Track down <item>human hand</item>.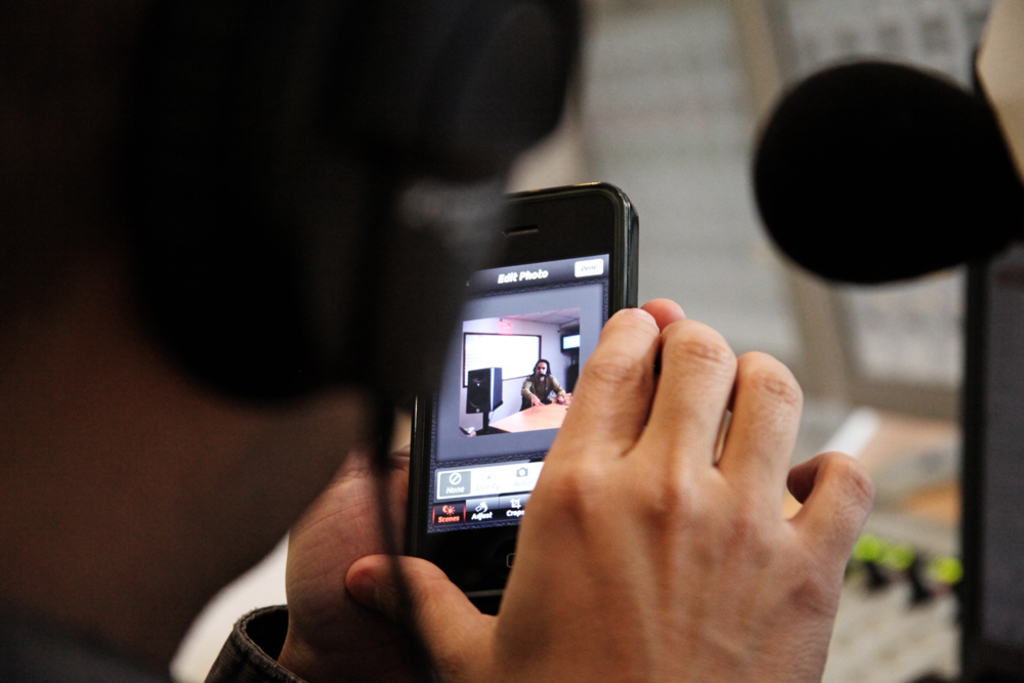
Tracked to {"left": 552, "top": 387, "right": 566, "bottom": 403}.
